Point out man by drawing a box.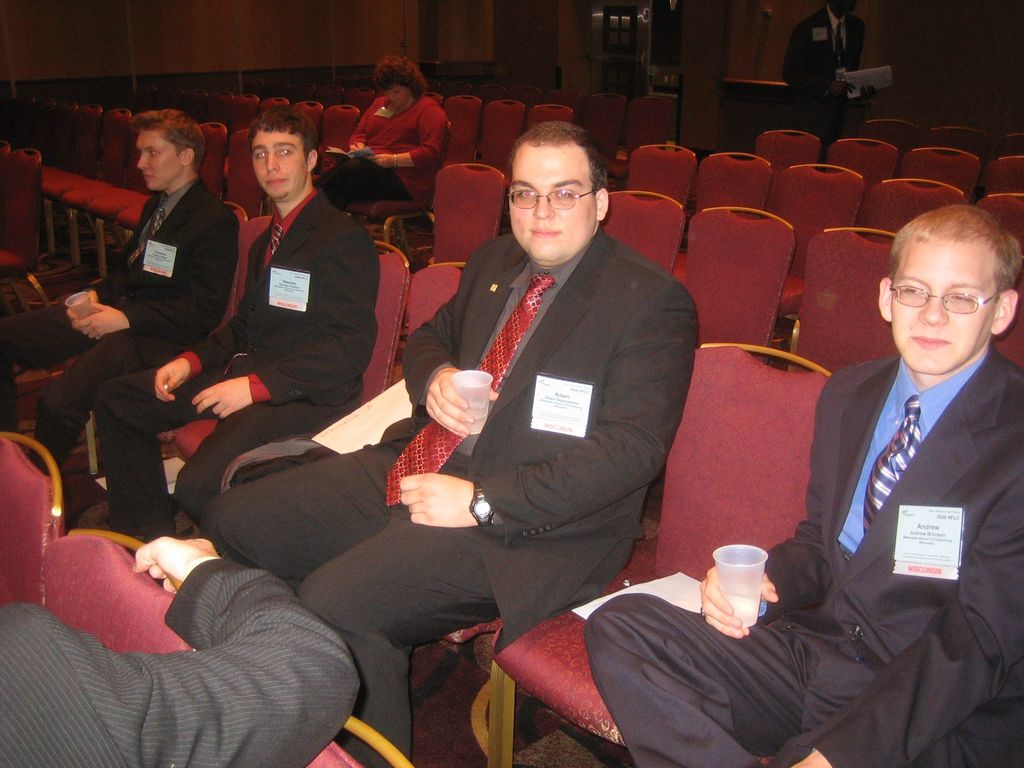
784,0,863,141.
